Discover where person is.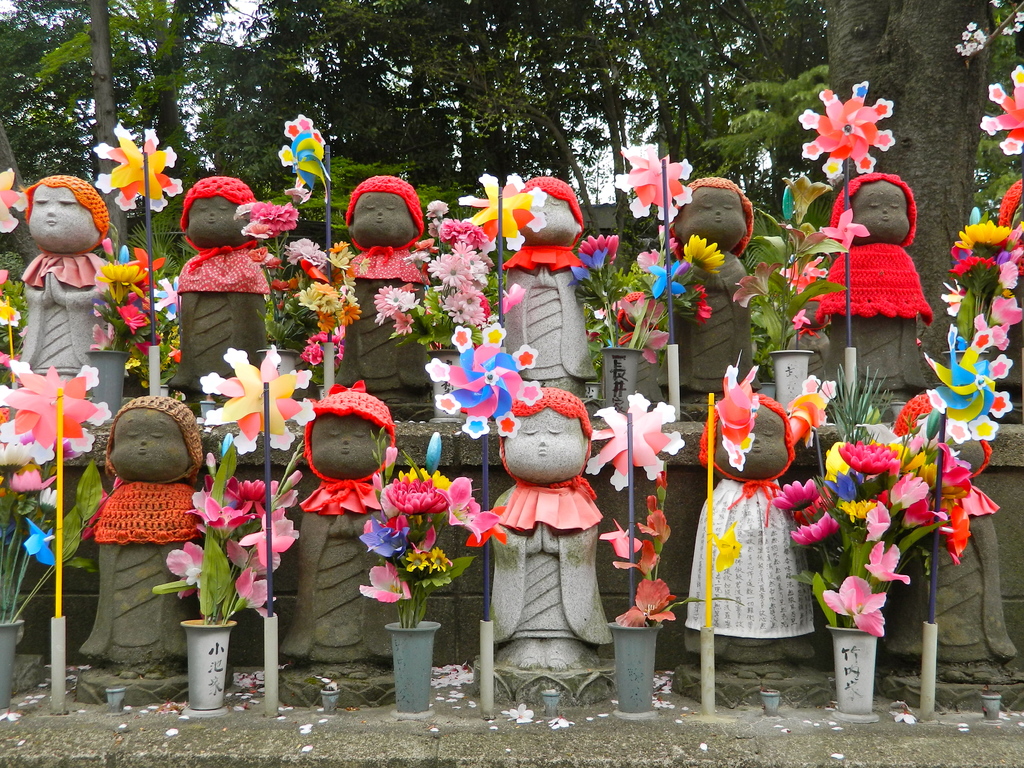
Discovered at left=493, top=173, right=604, bottom=393.
